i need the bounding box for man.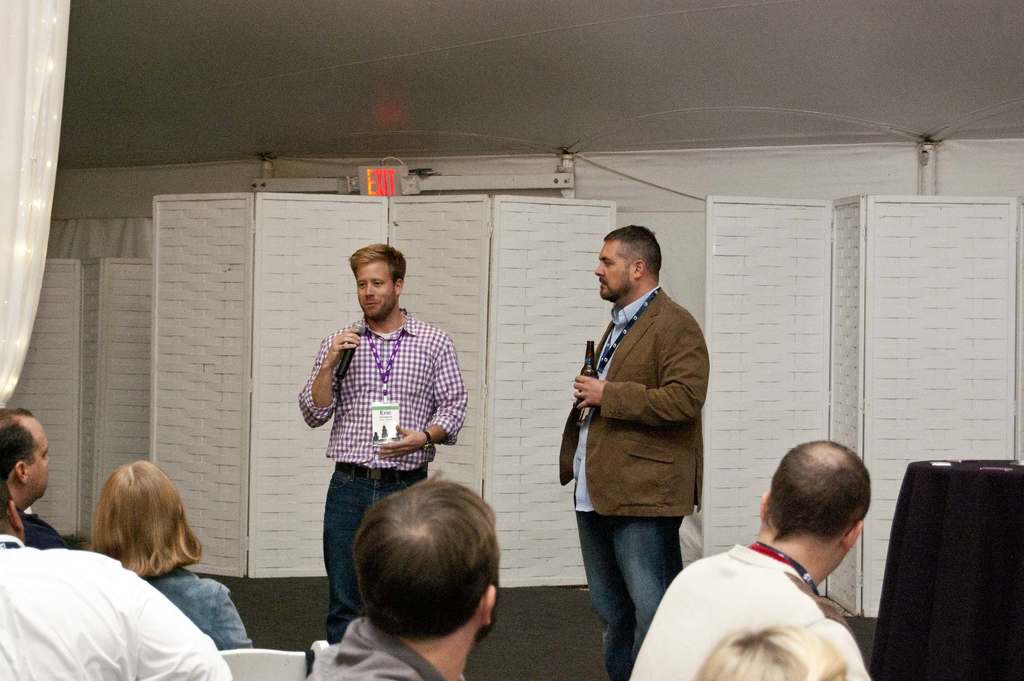
Here it is: left=0, top=469, right=229, bottom=680.
